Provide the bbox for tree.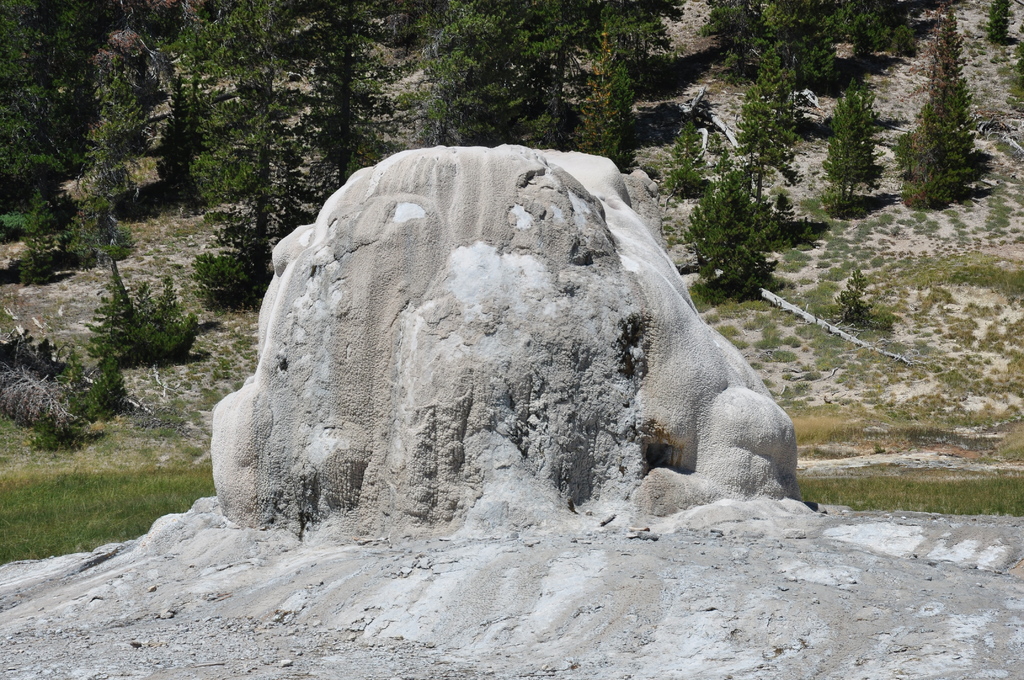
<box>413,8,564,144</box>.
